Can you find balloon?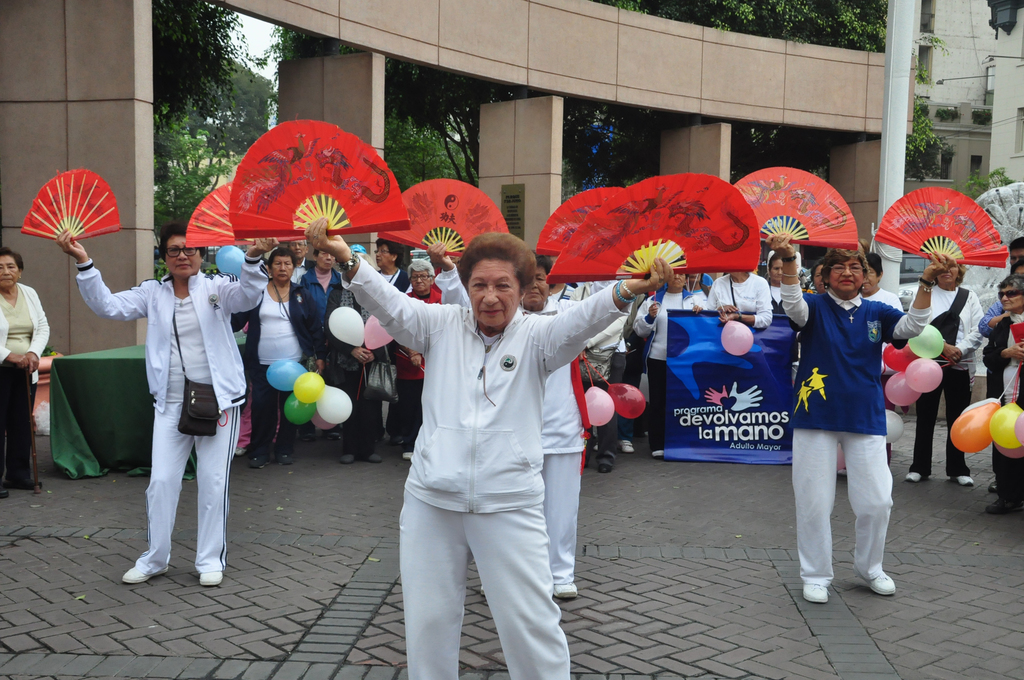
Yes, bounding box: [998, 441, 1023, 460].
